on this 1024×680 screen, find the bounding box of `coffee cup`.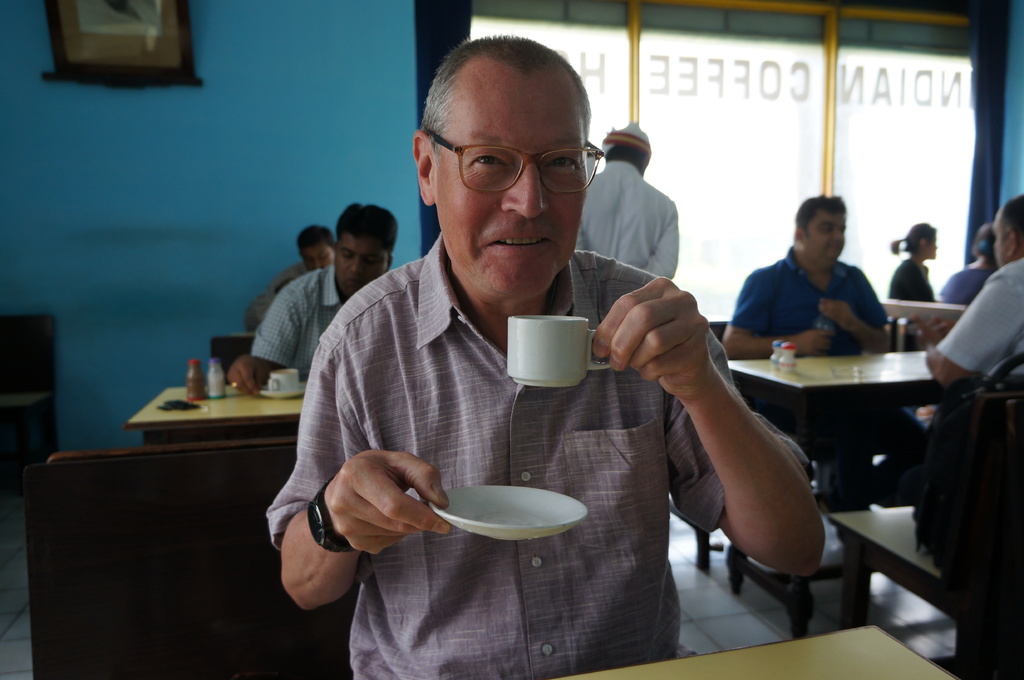
Bounding box: <box>268,368,299,392</box>.
